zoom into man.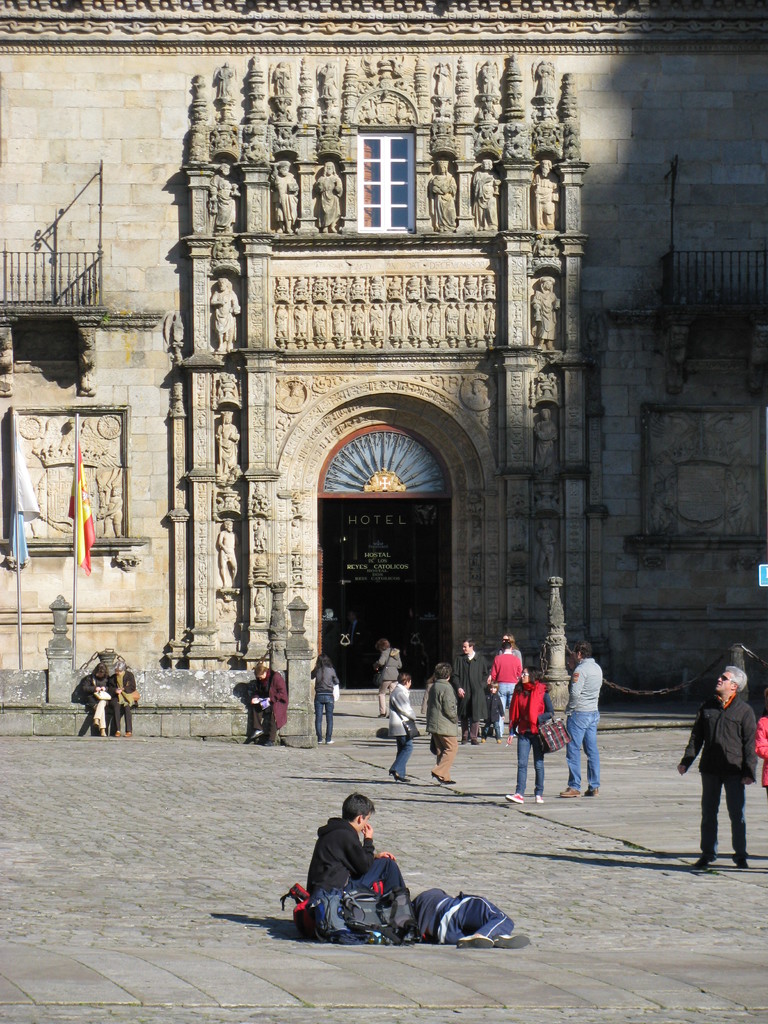
Zoom target: BBox(305, 792, 422, 941).
